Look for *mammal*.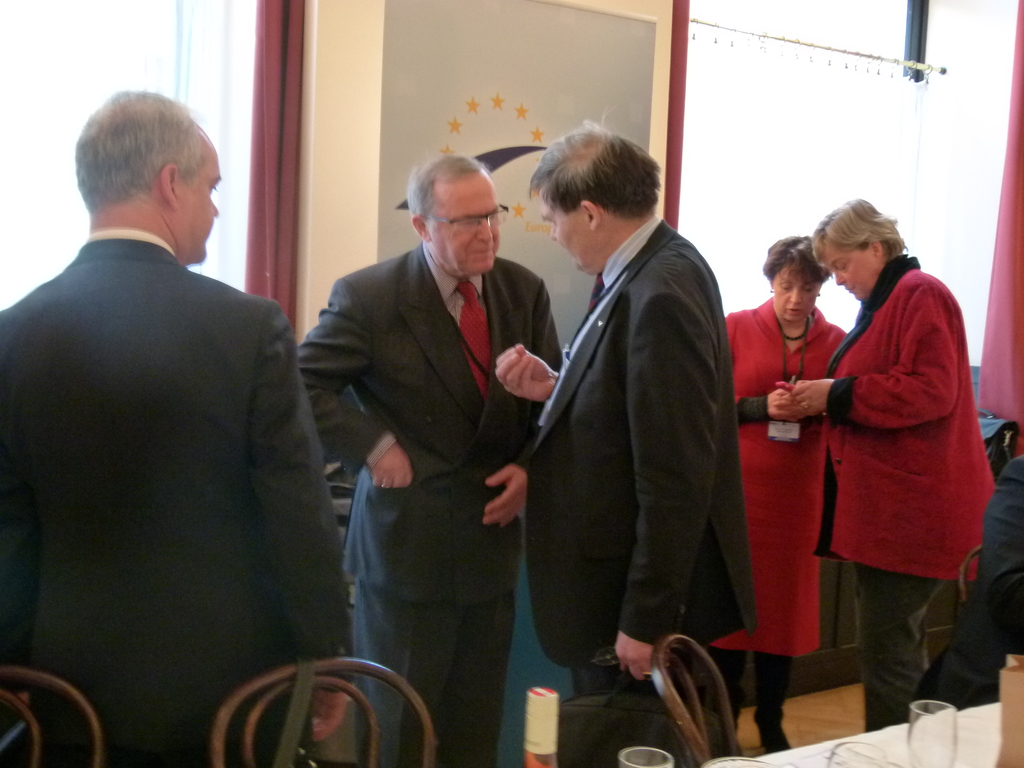
Found: 292:157:564:765.
